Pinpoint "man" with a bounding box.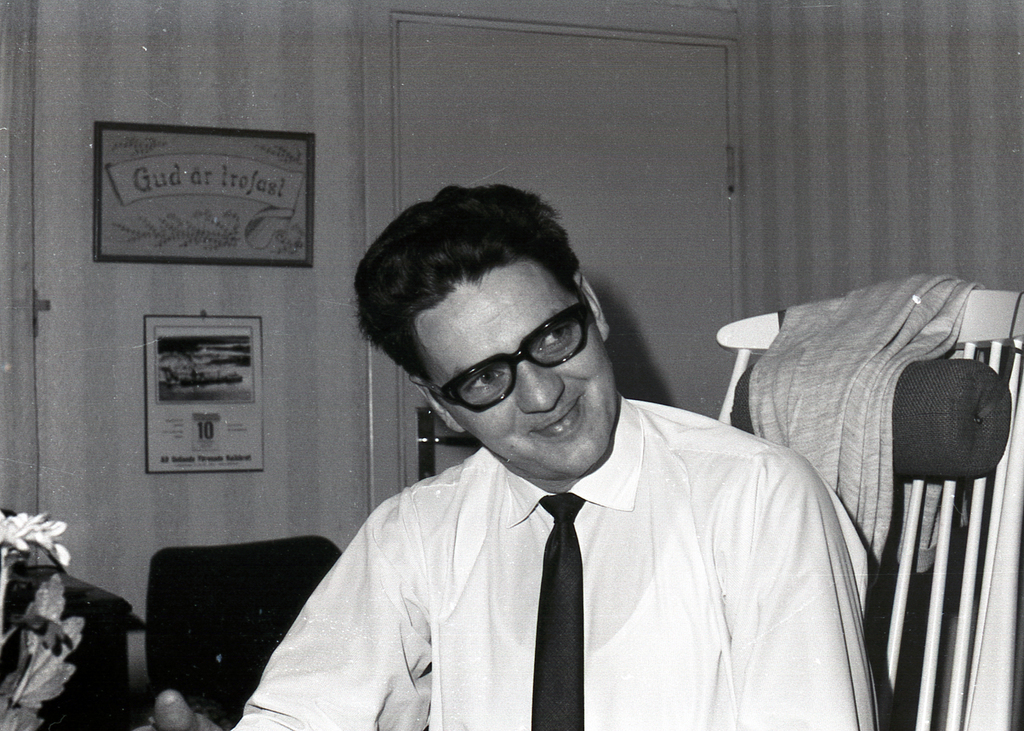
(234, 179, 891, 721).
